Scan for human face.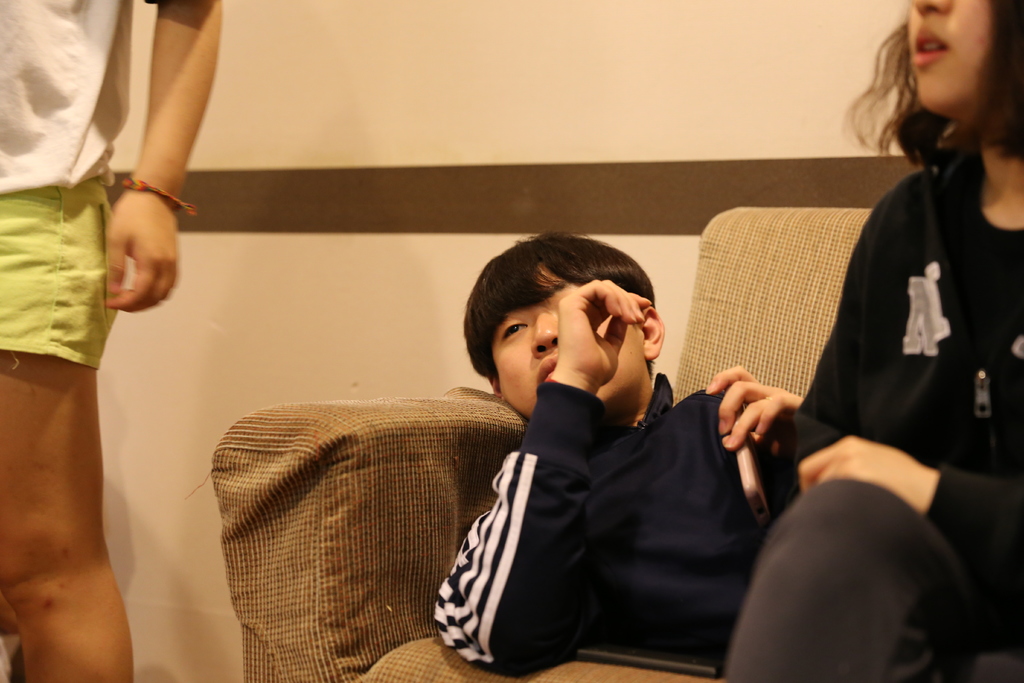
Scan result: l=906, t=0, r=985, b=112.
